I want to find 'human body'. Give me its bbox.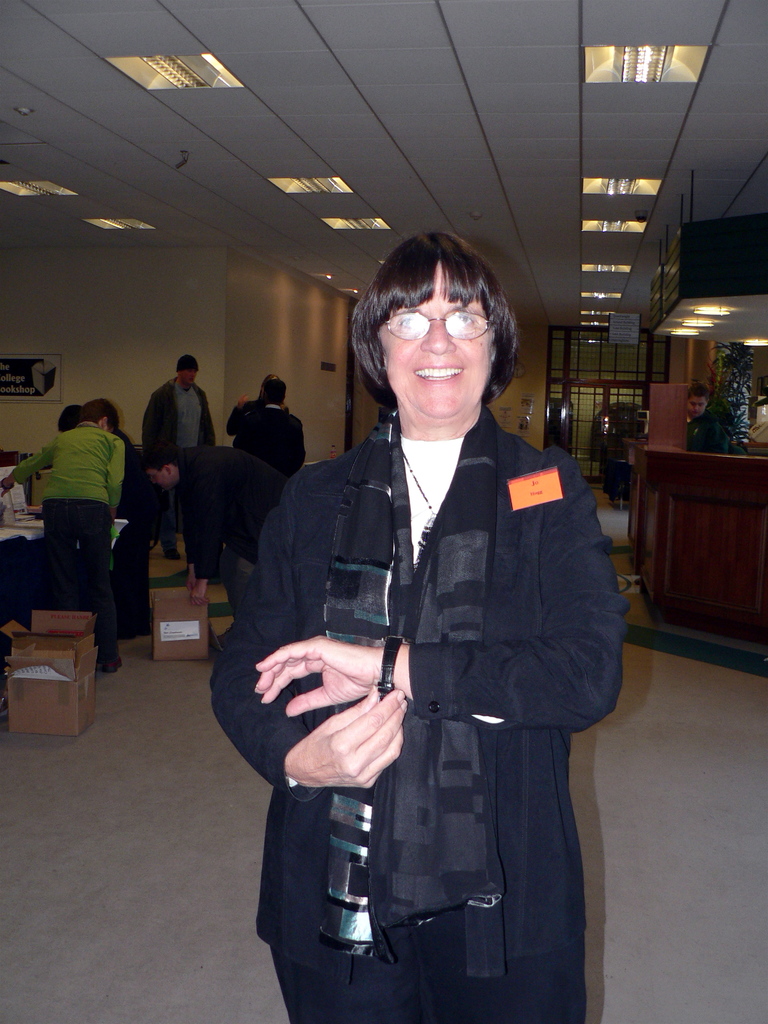
bbox(4, 403, 129, 666).
